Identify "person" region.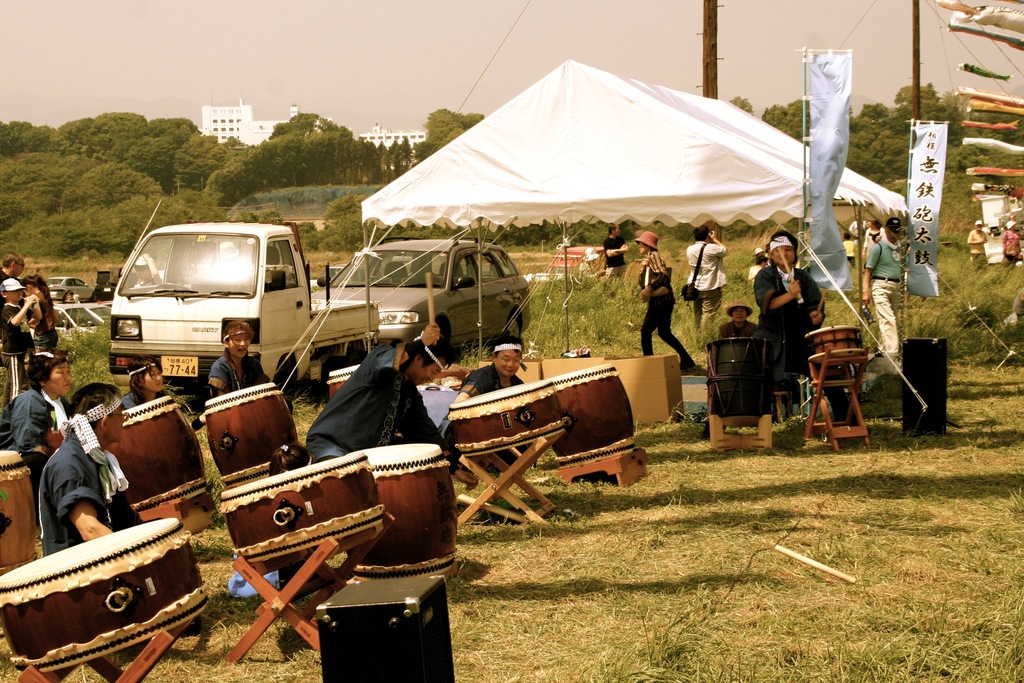
Region: bbox=[0, 348, 74, 481].
